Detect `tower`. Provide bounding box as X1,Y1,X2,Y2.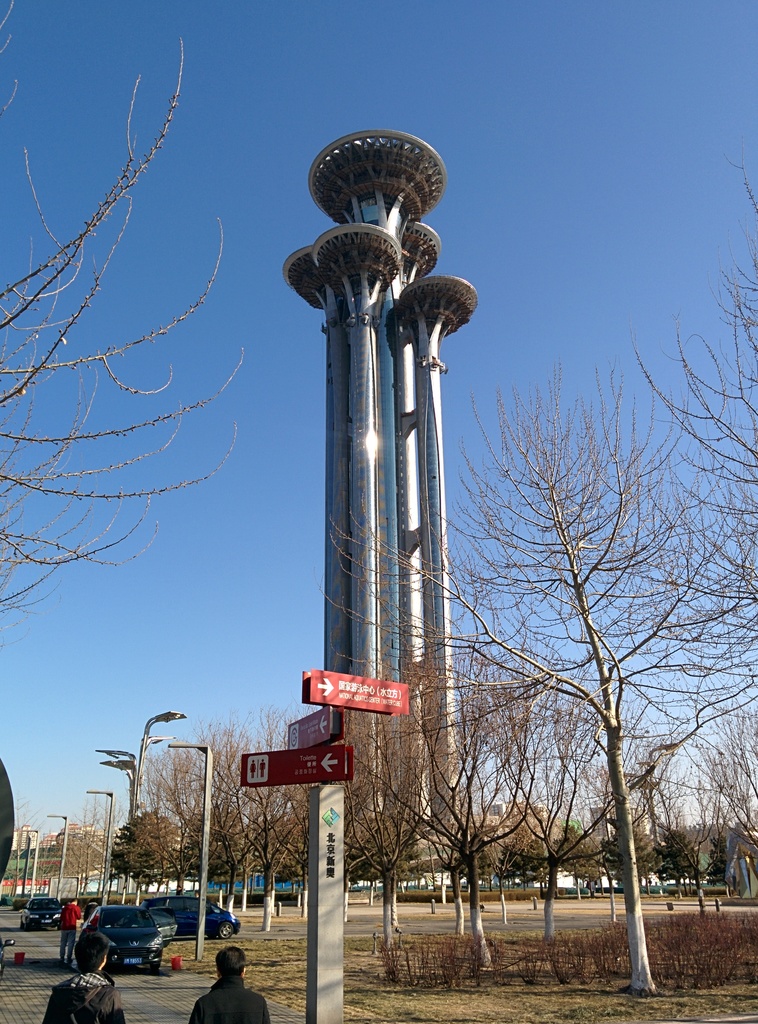
263,97,524,906.
